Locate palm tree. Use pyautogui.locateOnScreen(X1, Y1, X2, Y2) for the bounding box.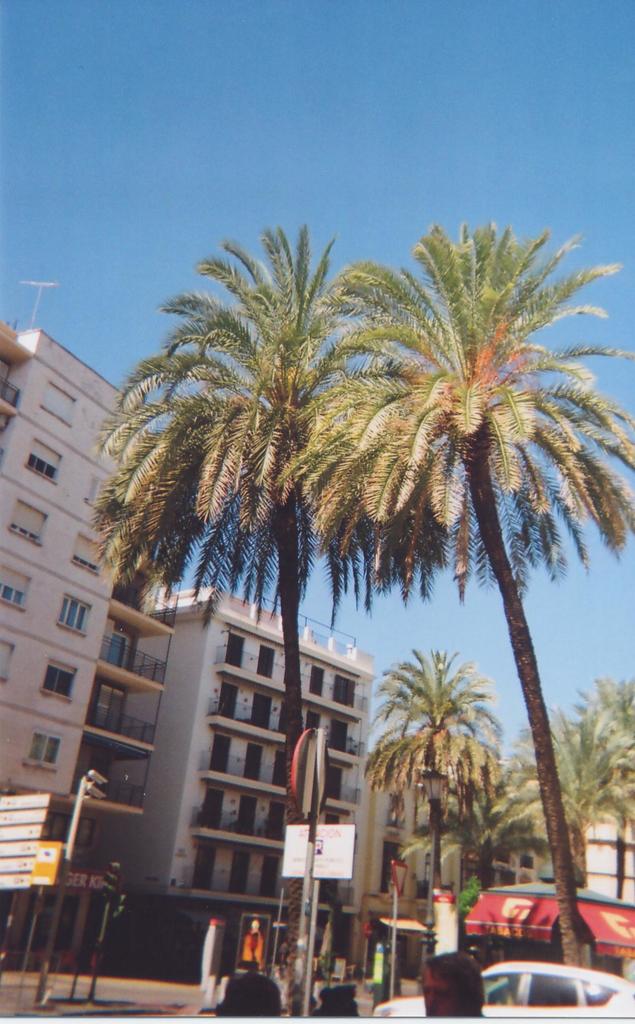
pyautogui.locateOnScreen(366, 650, 504, 913).
